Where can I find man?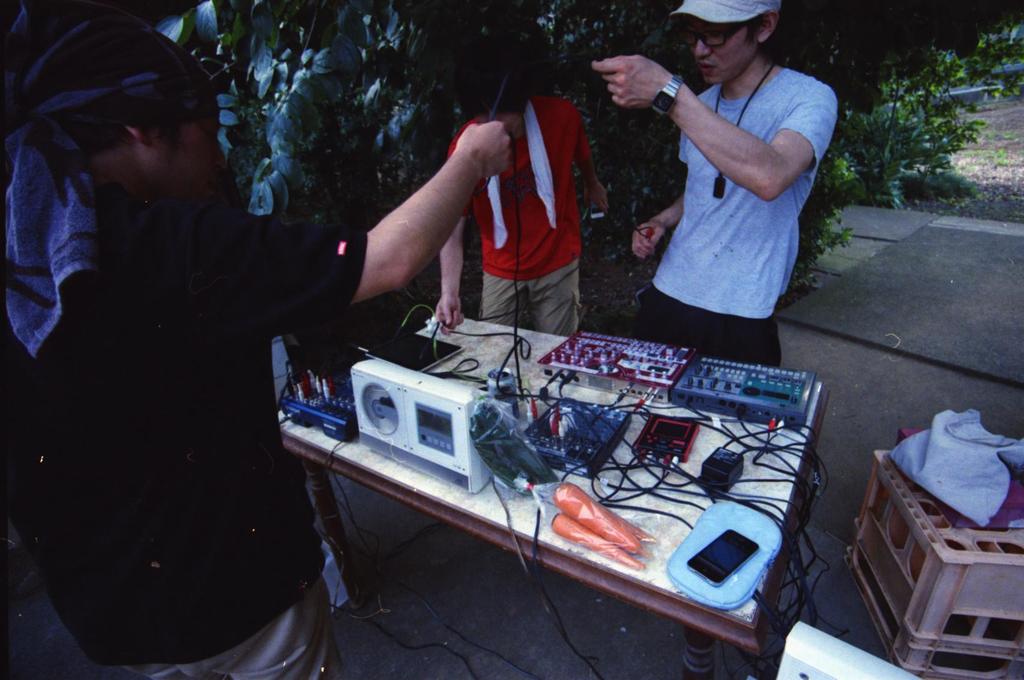
You can find it at [586,0,844,374].
